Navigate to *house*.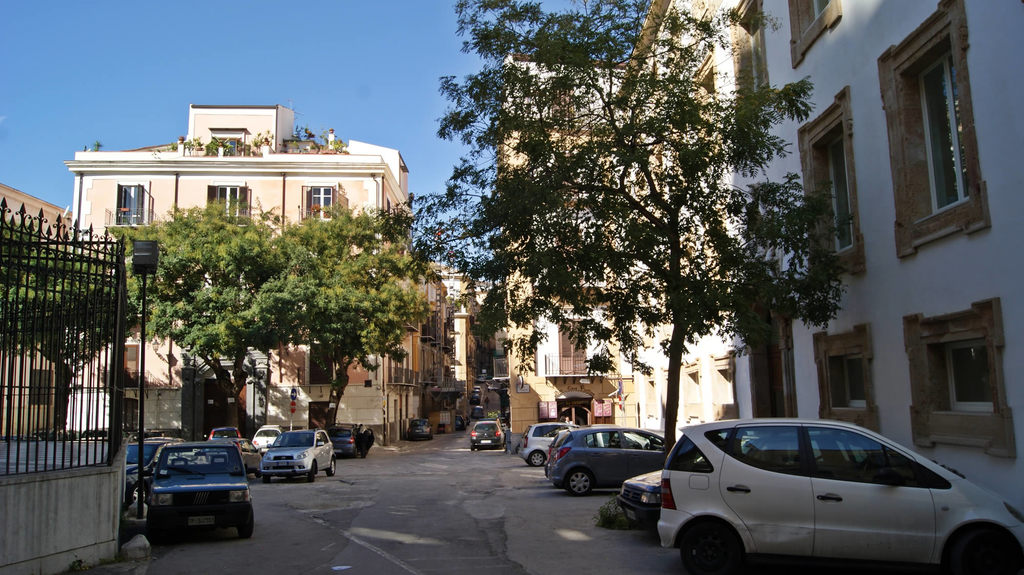
Navigation target: detection(0, 176, 76, 480).
